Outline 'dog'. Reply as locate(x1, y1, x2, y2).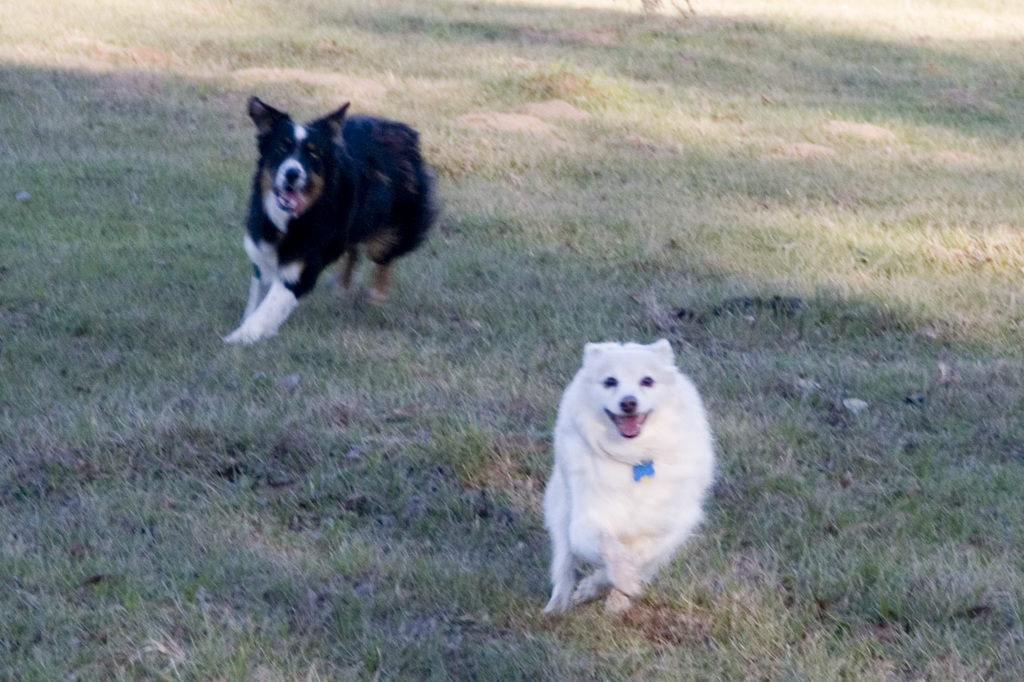
locate(541, 338, 720, 620).
